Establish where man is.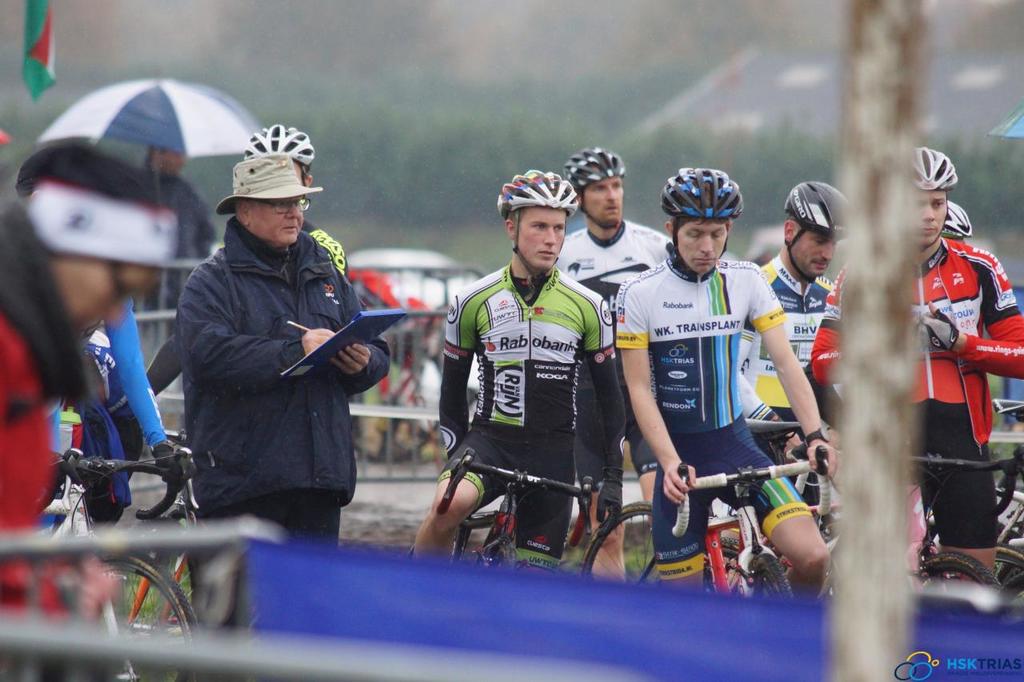
Established at crop(414, 170, 628, 581).
